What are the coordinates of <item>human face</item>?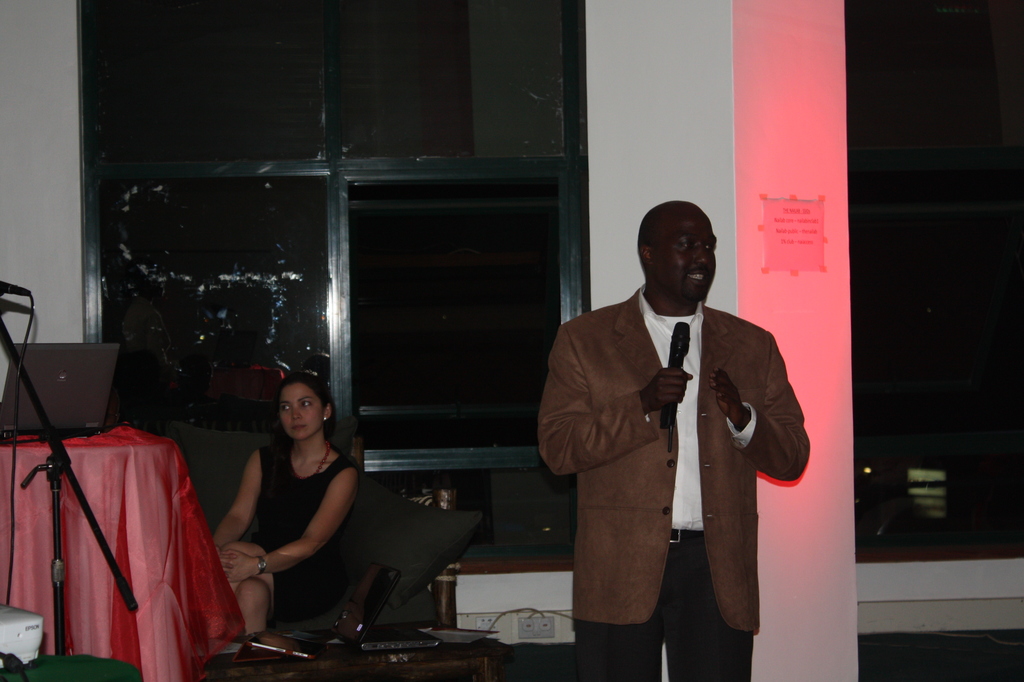
655:212:713:296.
